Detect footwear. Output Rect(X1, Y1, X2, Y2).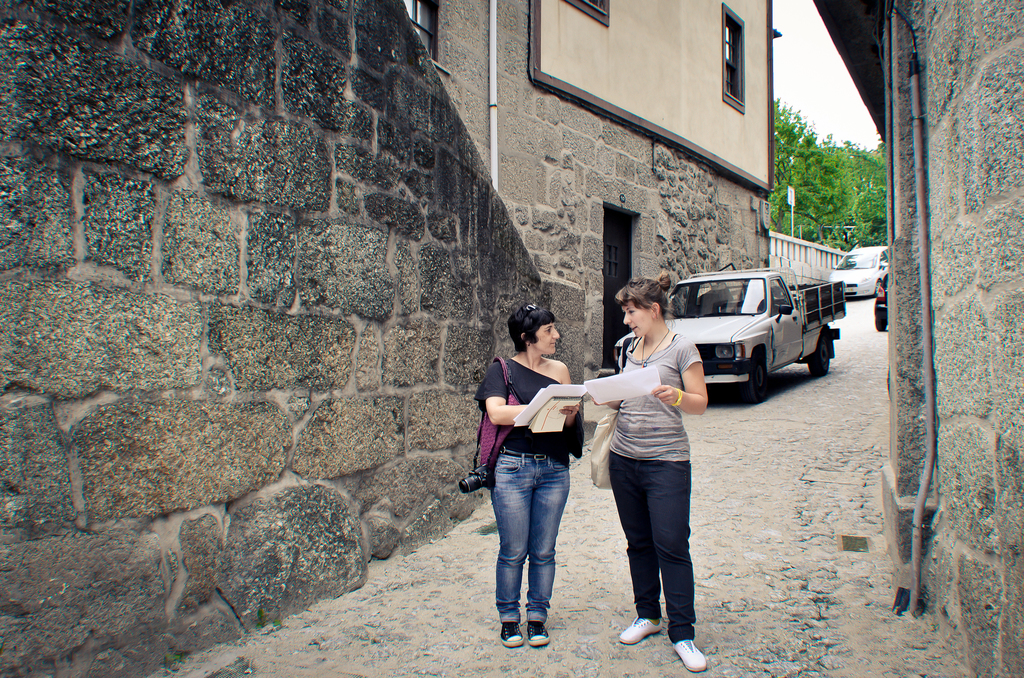
Rect(527, 624, 553, 651).
